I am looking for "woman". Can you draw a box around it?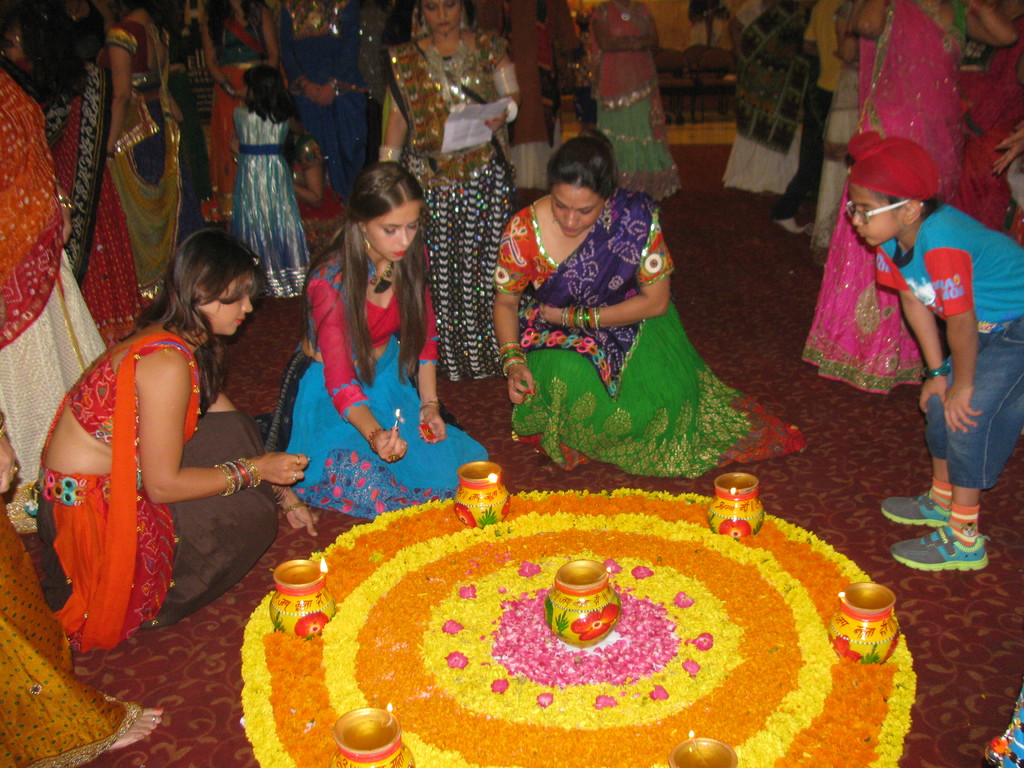
Sure, the bounding box is 374, 0, 523, 387.
